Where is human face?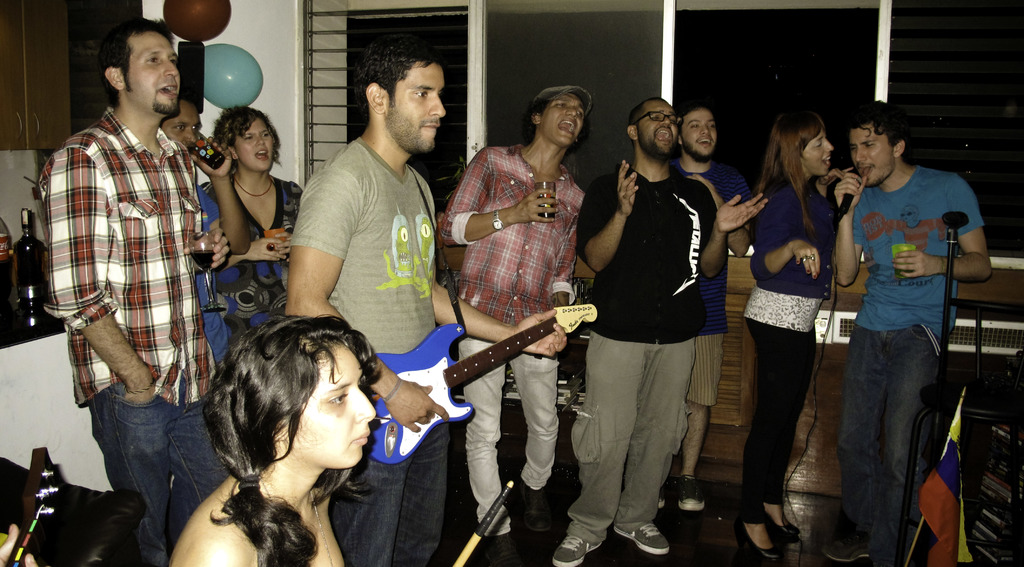
x1=800 y1=135 x2=835 y2=176.
